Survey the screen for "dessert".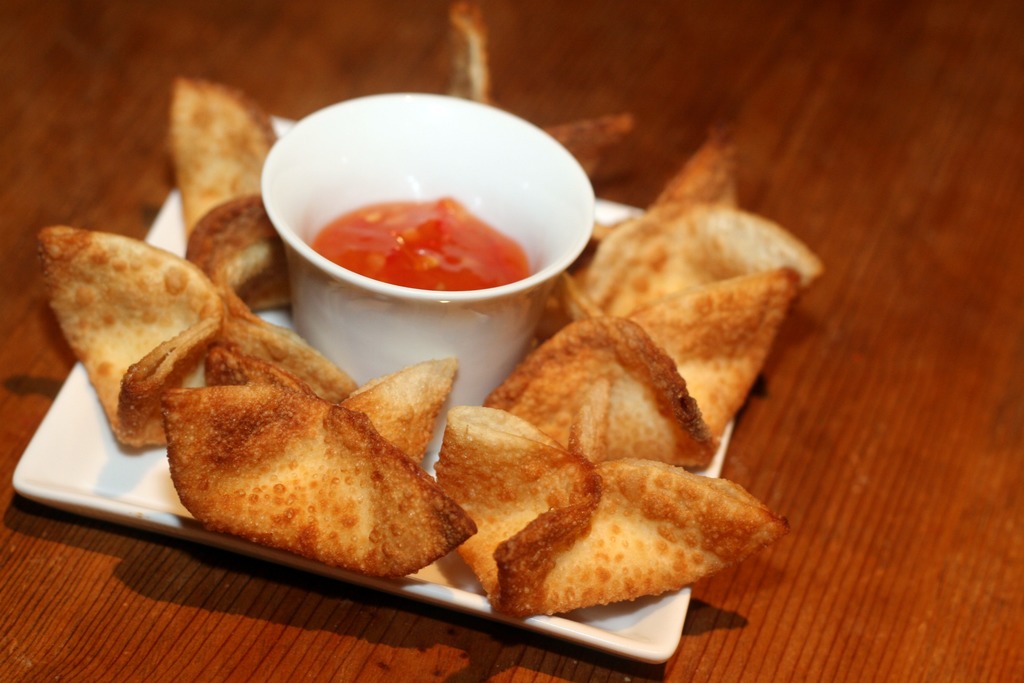
Survey found: region(474, 199, 842, 471).
